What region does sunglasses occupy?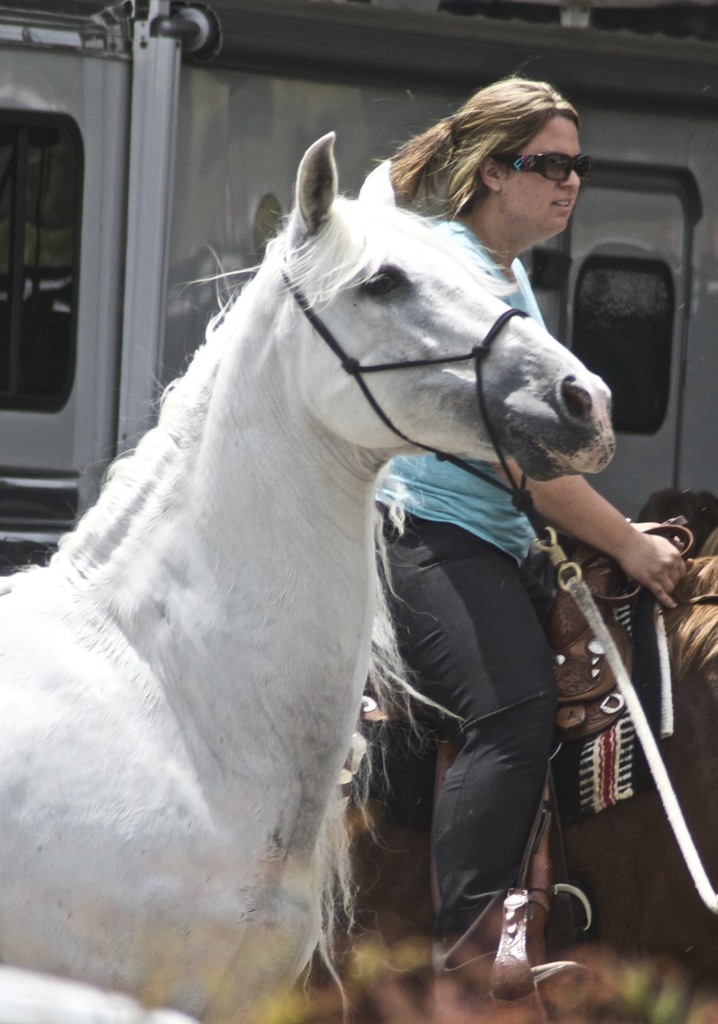
498, 149, 594, 183.
